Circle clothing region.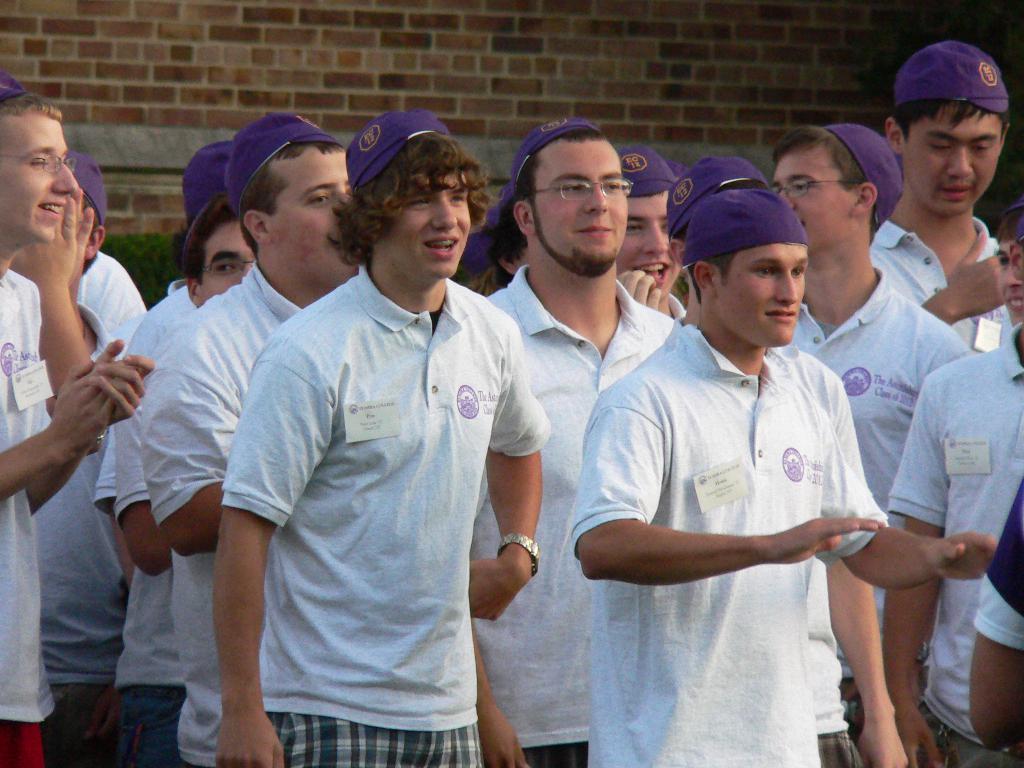
Region: crop(230, 260, 553, 767).
